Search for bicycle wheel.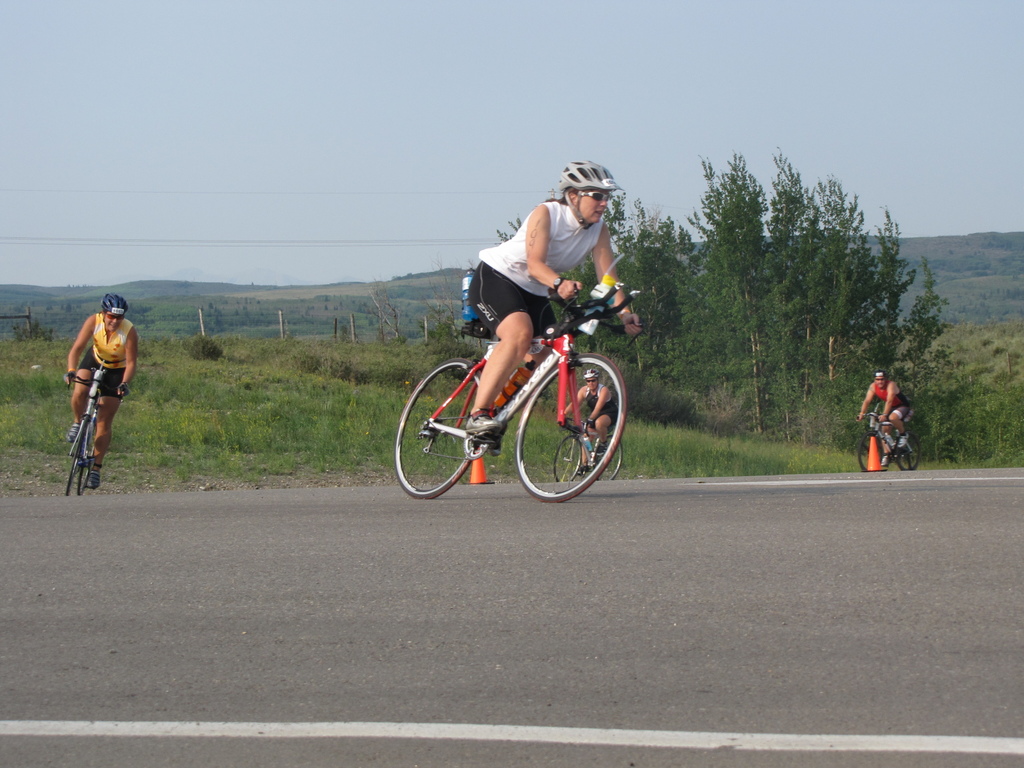
Found at rect(66, 414, 88, 497).
